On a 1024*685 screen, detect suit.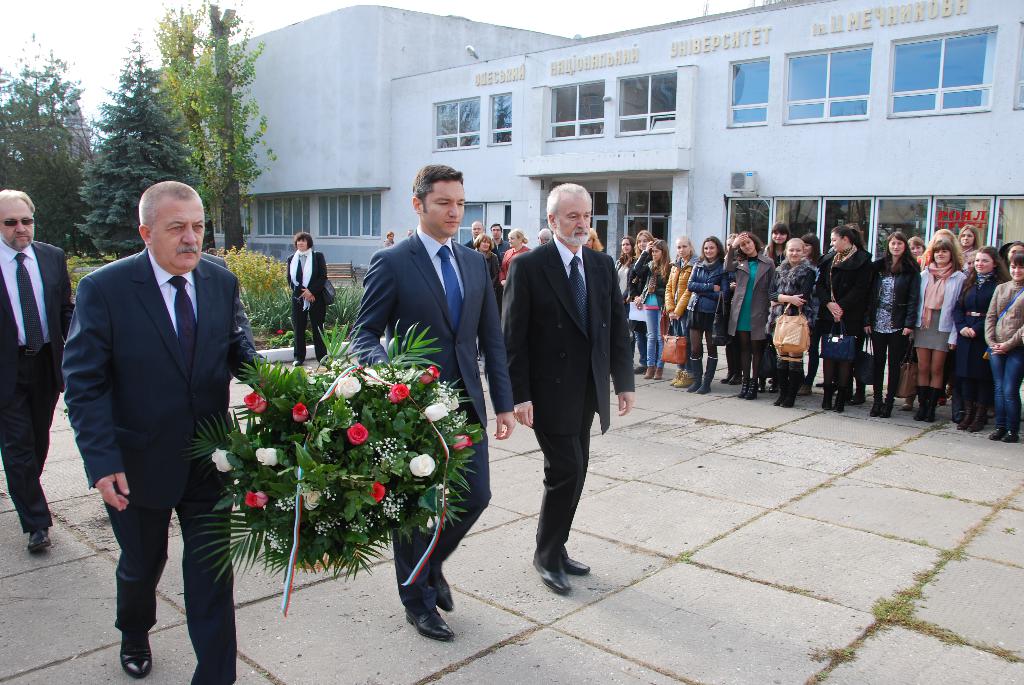
pyautogui.locateOnScreen(468, 240, 476, 246).
